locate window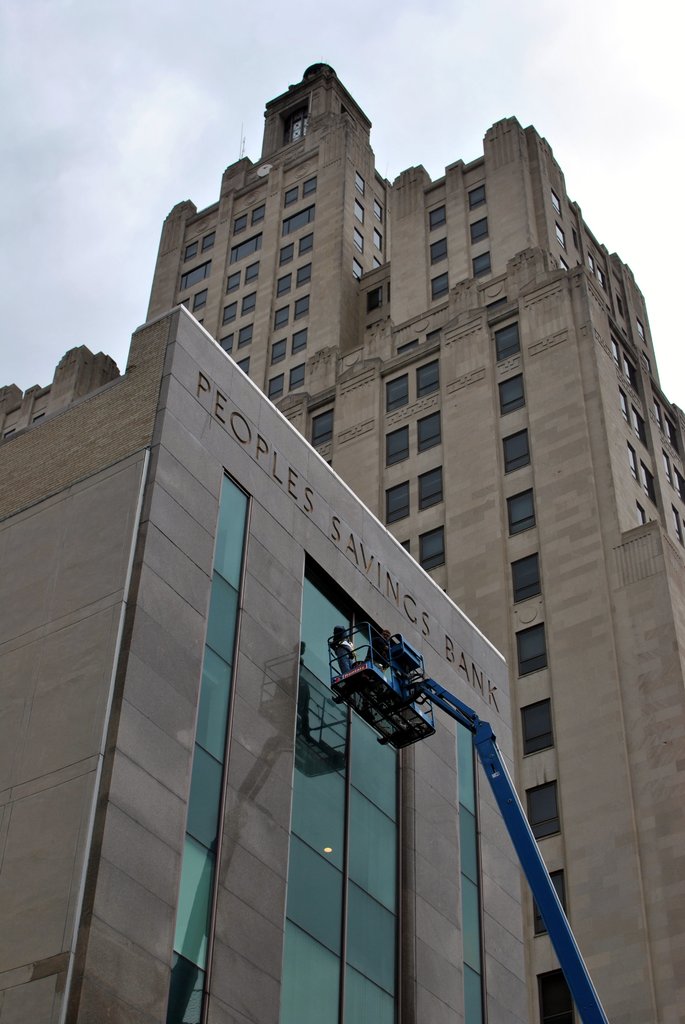
box(280, 242, 294, 268)
